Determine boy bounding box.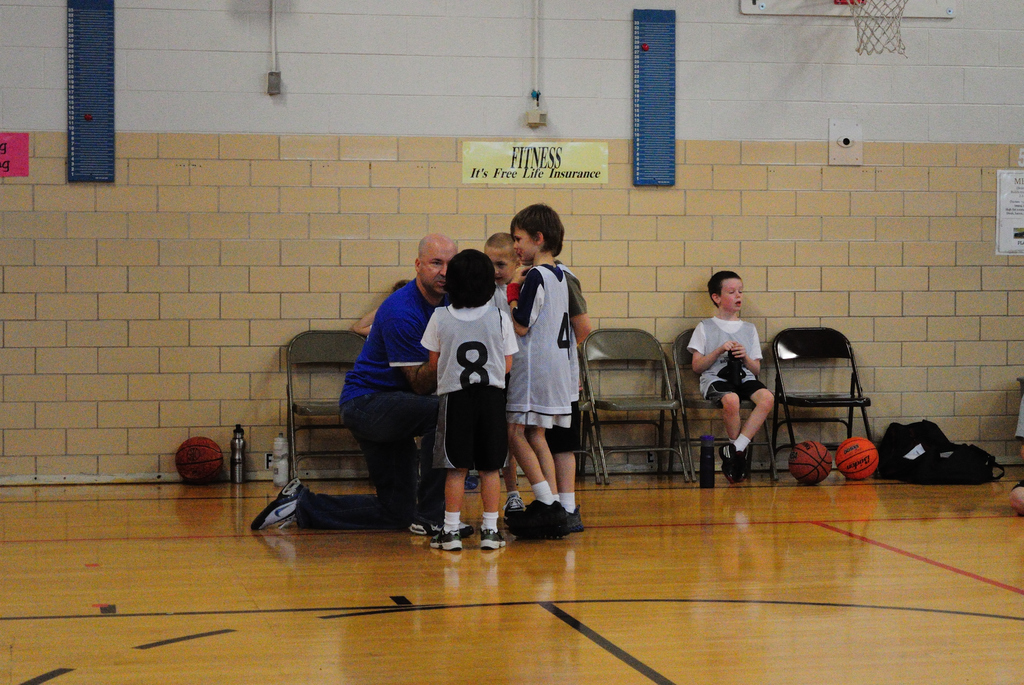
Determined: {"x1": 505, "y1": 203, "x2": 572, "y2": 535}.
